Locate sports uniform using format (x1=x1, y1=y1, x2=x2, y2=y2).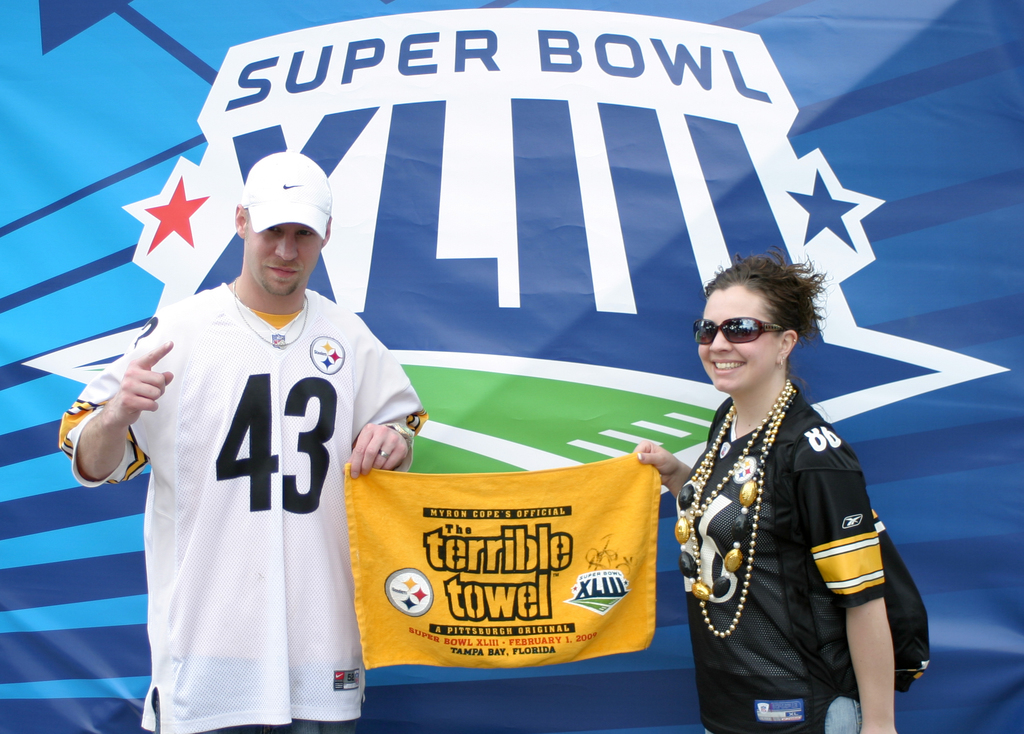
(x1=668, y1=382, x2=886, y2=733).
